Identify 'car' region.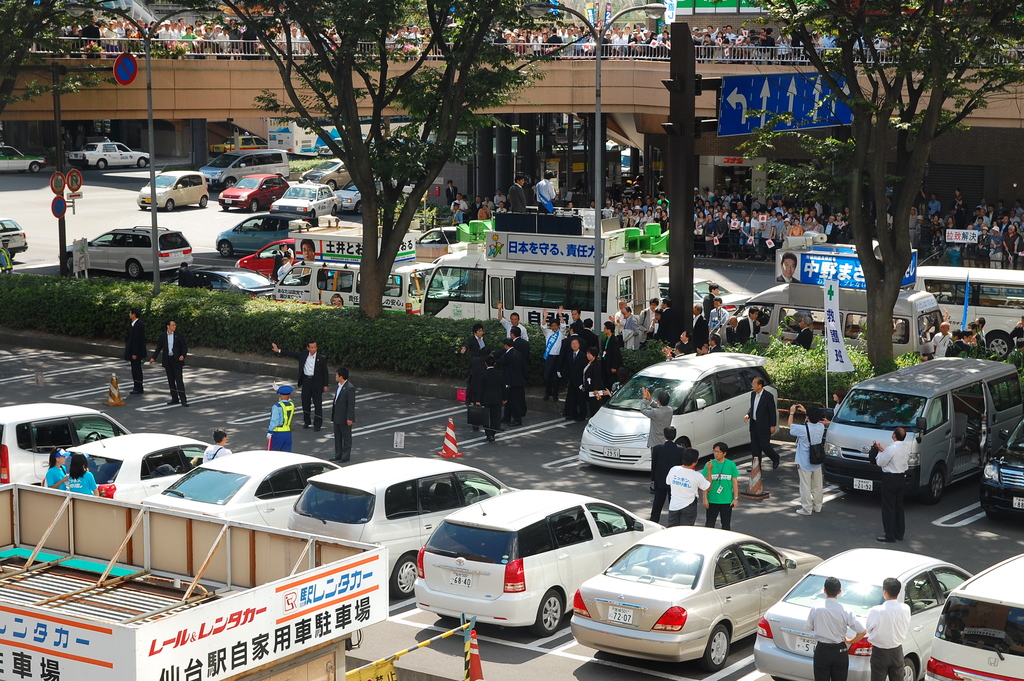
Region: 823/351/1023/495.
